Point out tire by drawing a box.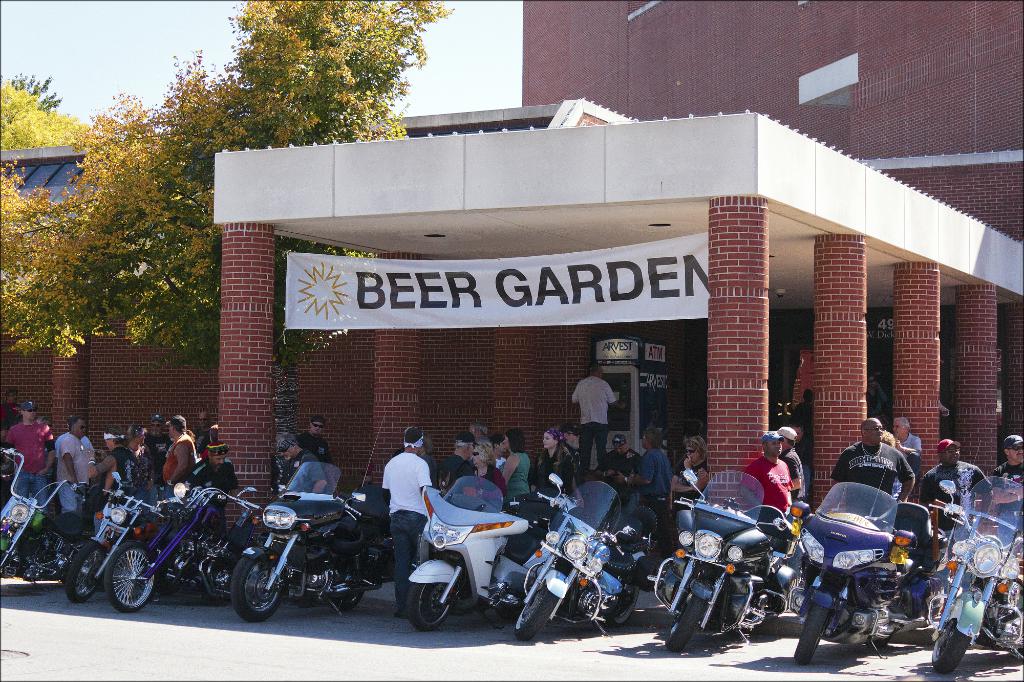
region(604, 581, 639, 627).
